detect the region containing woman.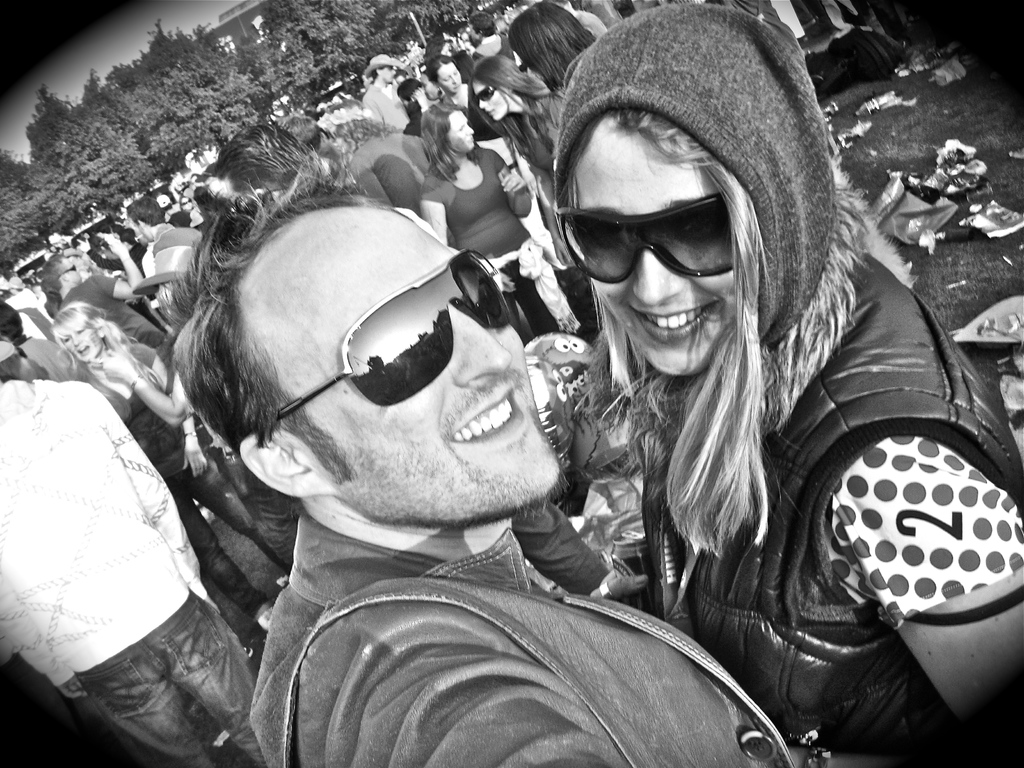
detection(413, 102, 567, 342).
